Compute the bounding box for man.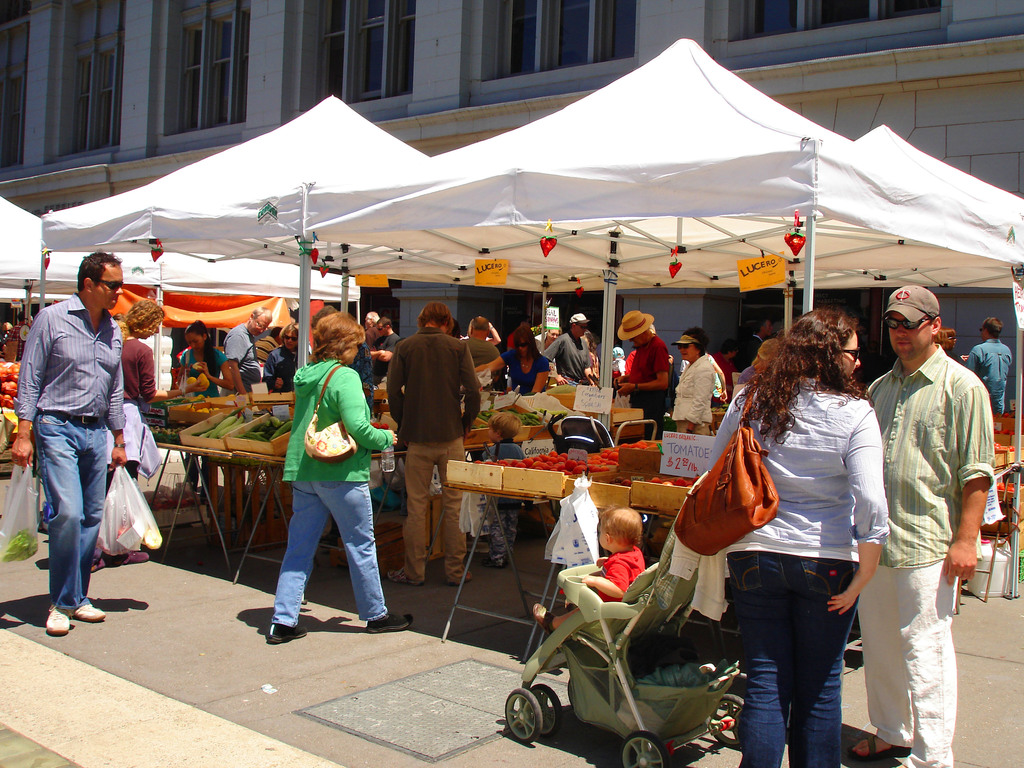
14:248:145:639.
